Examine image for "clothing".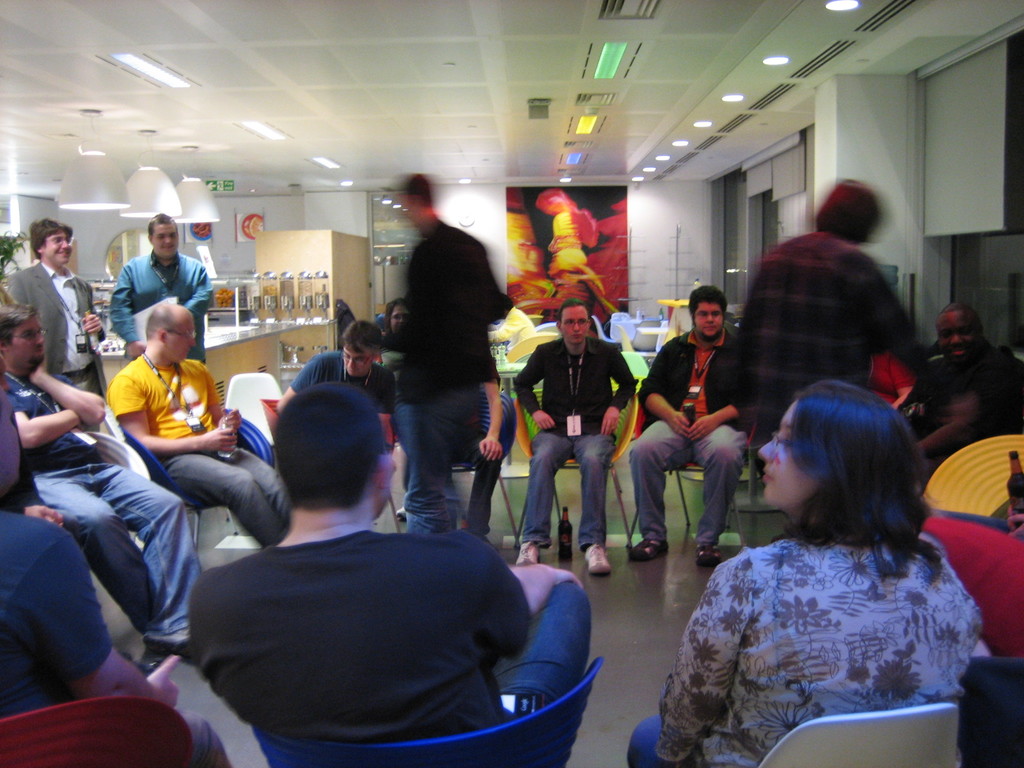
Examination result: box=[915, 345, 1018, 451].
